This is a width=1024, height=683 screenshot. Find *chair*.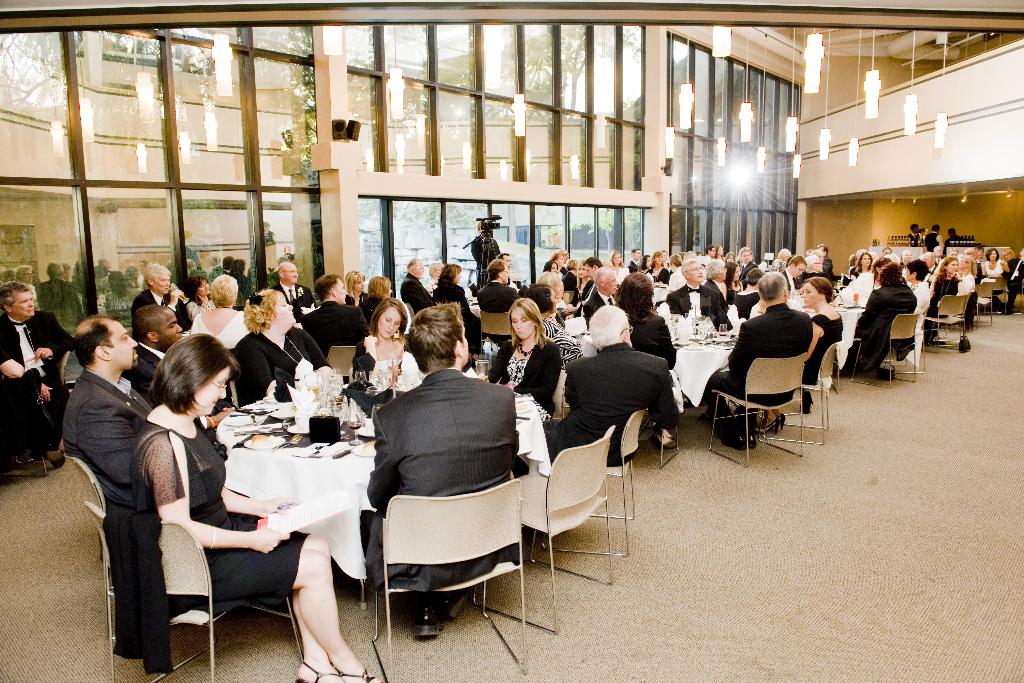
Bounding box: (x1=919, y1=288, x2=972, y2=347).
